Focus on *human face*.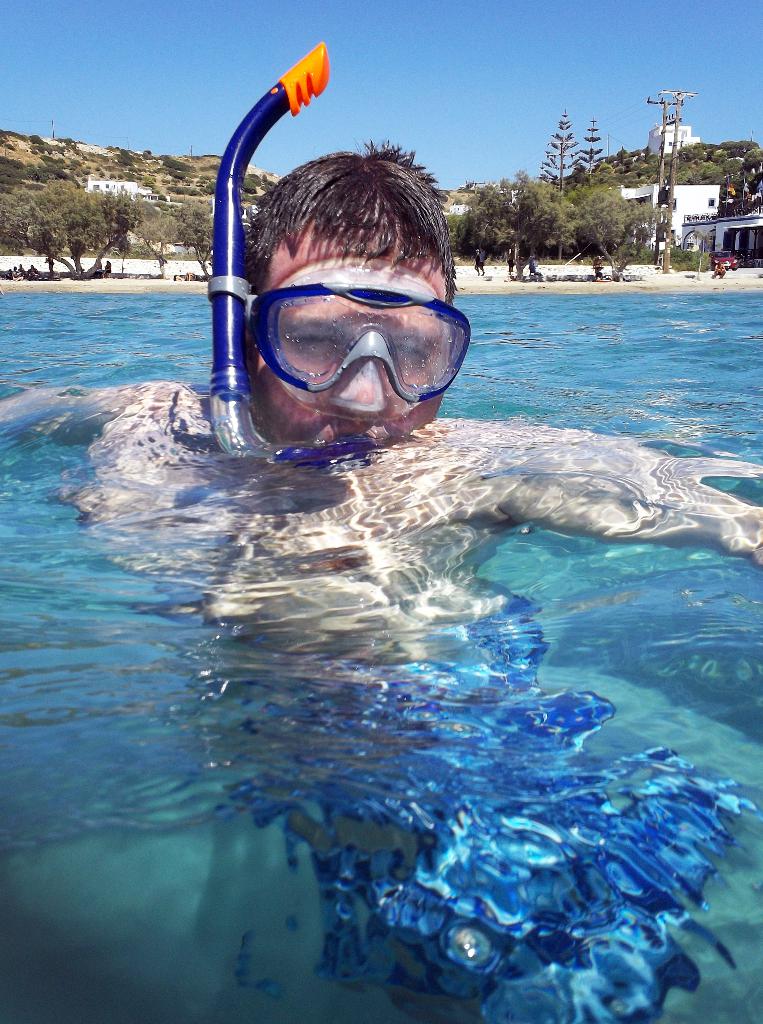
Focused at crop(261, 213, 454, 461).
